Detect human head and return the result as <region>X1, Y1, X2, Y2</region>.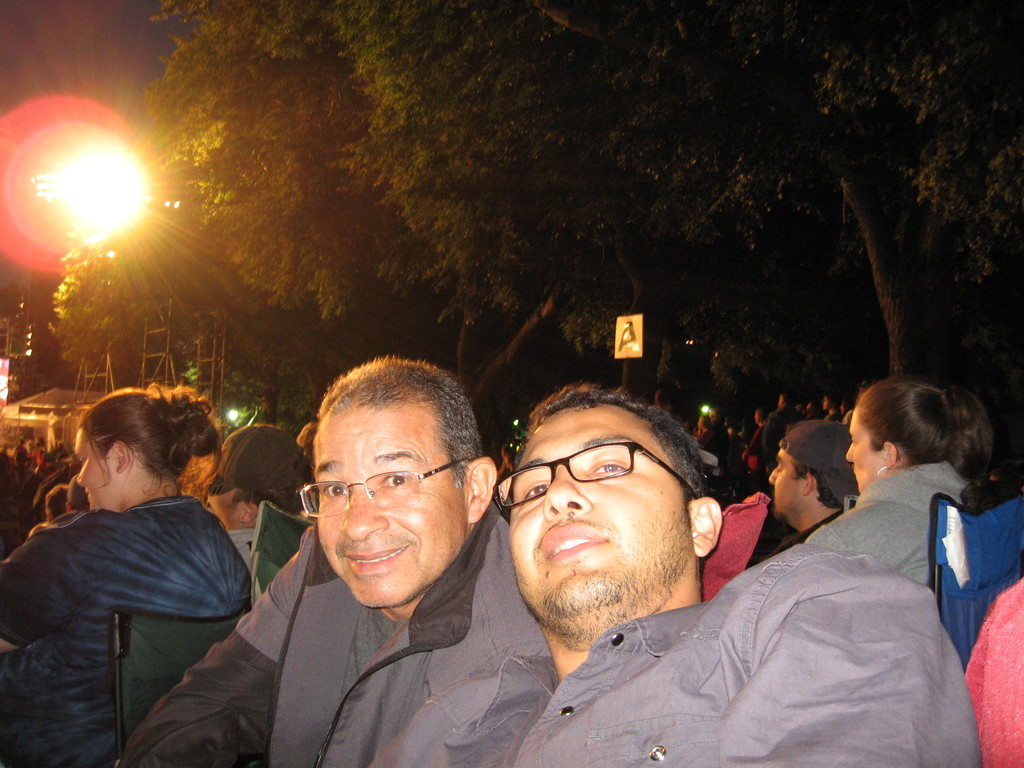
<region>505, 385, 723, 638</region>.
